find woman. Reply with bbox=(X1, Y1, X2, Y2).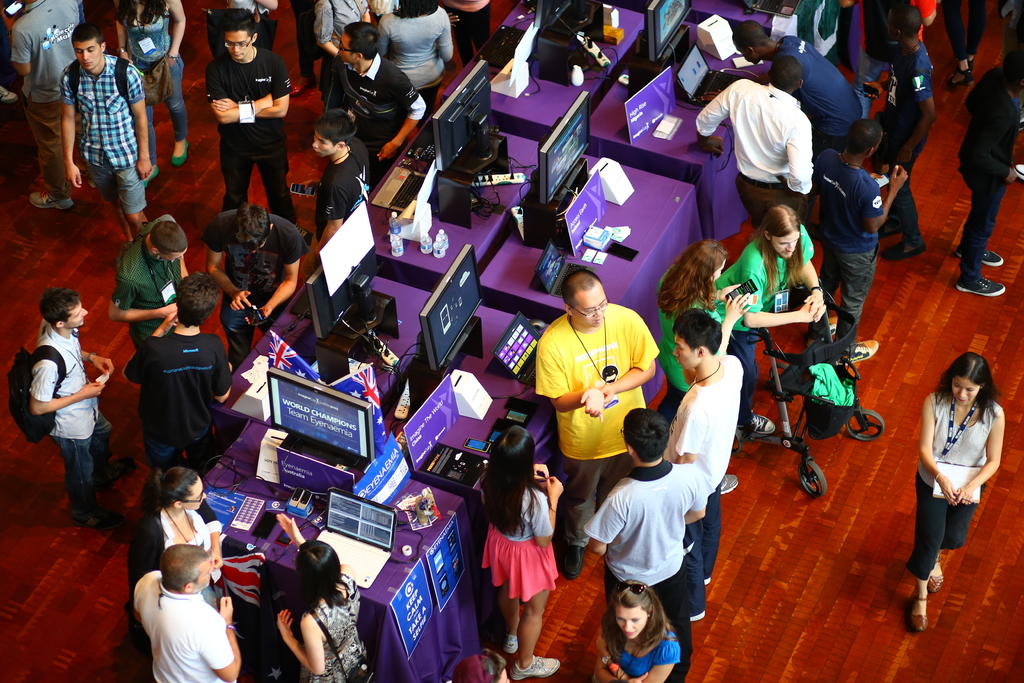
bbox=(596, 579, 680, 682).
